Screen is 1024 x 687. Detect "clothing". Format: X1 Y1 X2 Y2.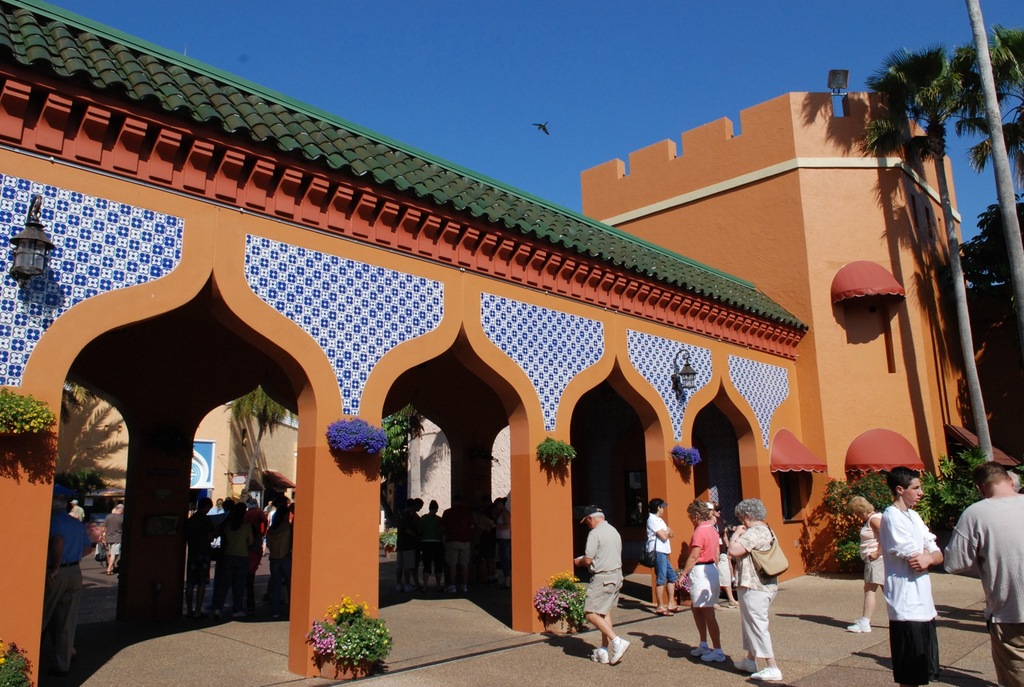
644 511 676 587.
